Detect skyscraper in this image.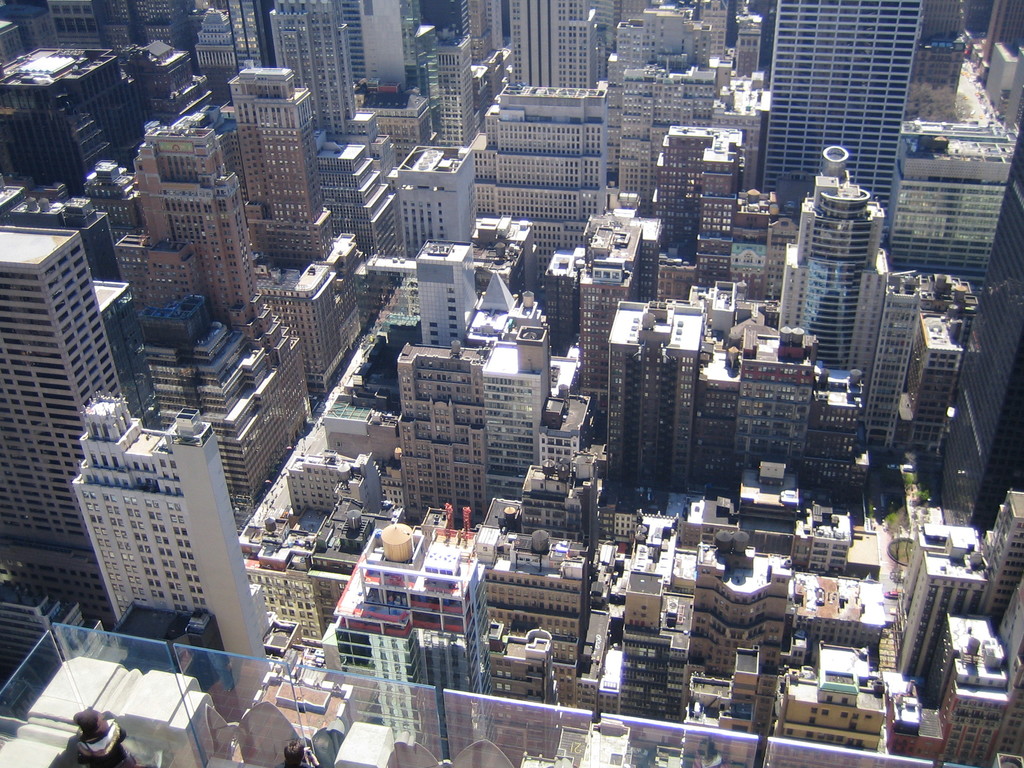
Detection: {"x1": 195, "y1": 65, "x2": 371, "y2": 395}.
